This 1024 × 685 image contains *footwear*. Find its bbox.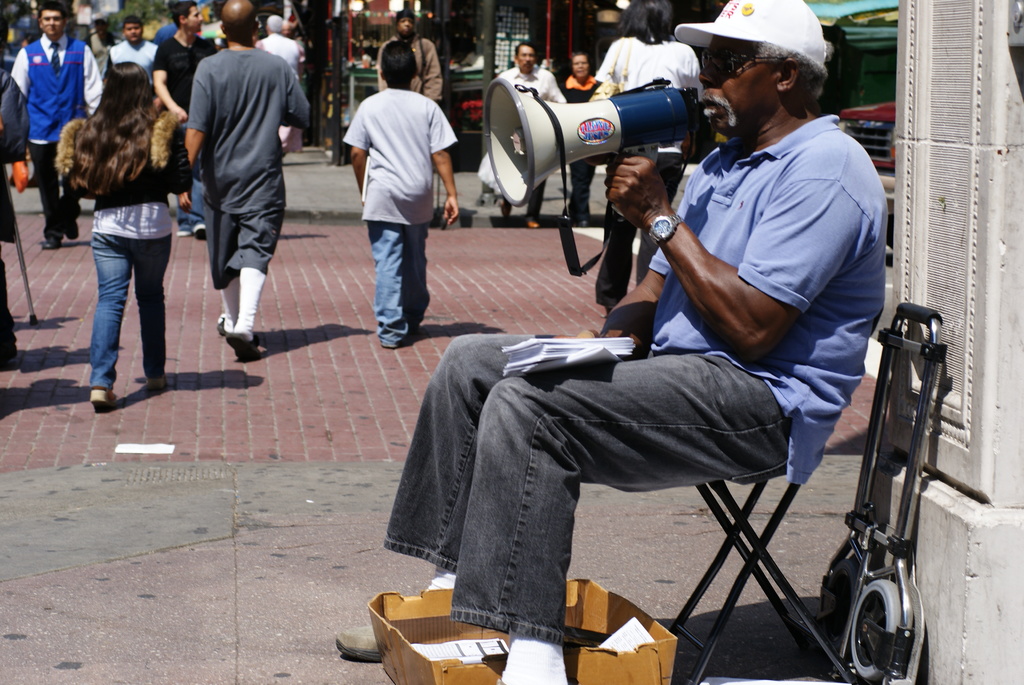
<bbox>527, 221, 541, 230</bbox>.
